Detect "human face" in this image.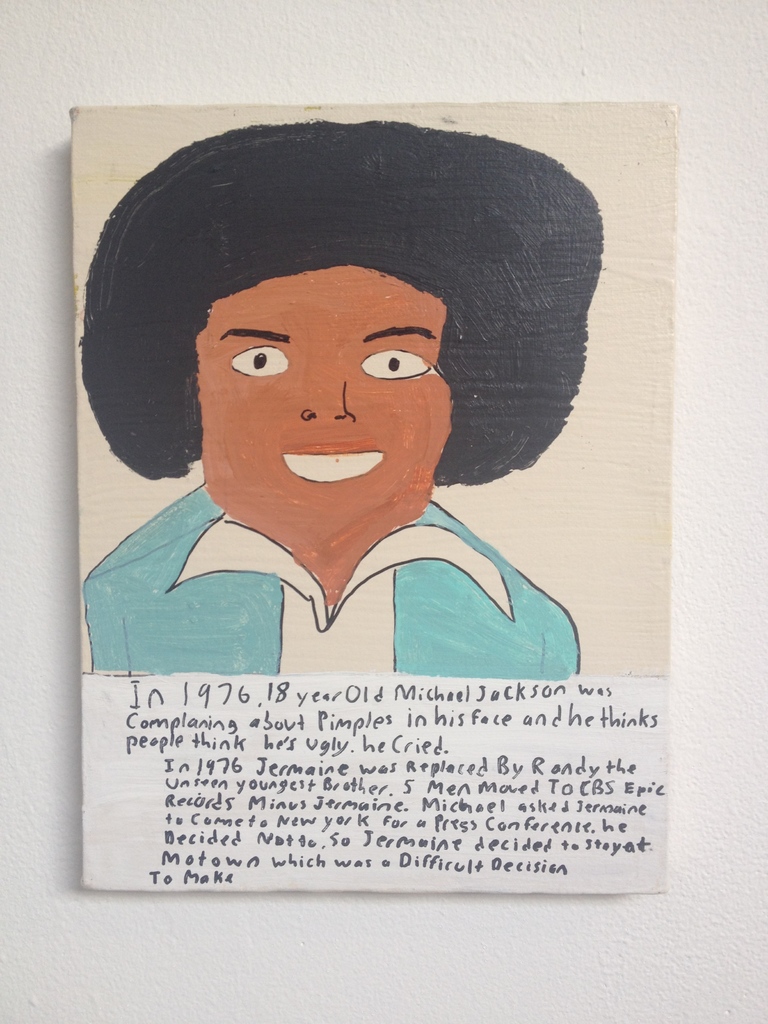
Detection: bbox=[209, 267, 442, 563].
